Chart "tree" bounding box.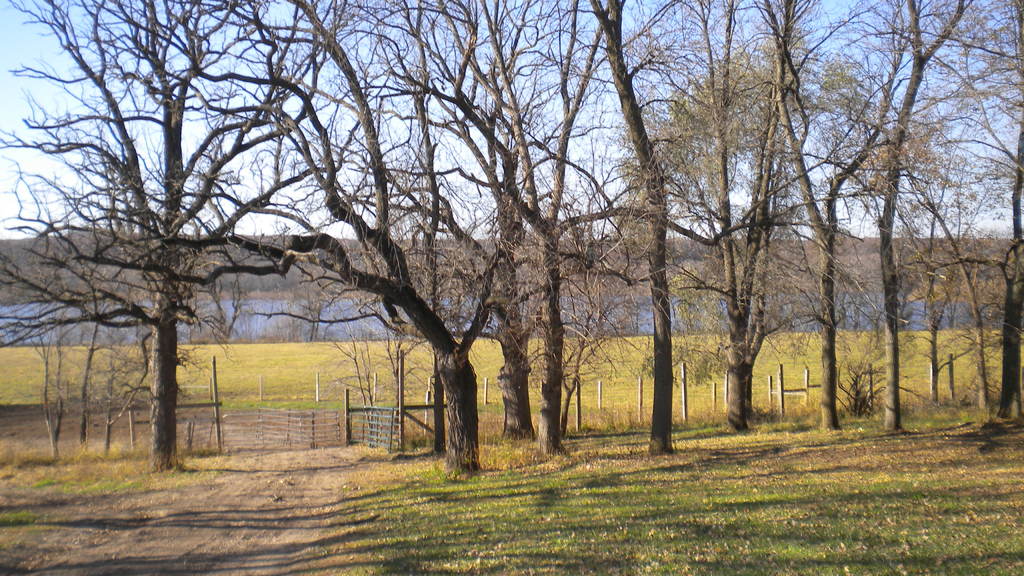
Charted: crop(41, 51, 338, 466).
